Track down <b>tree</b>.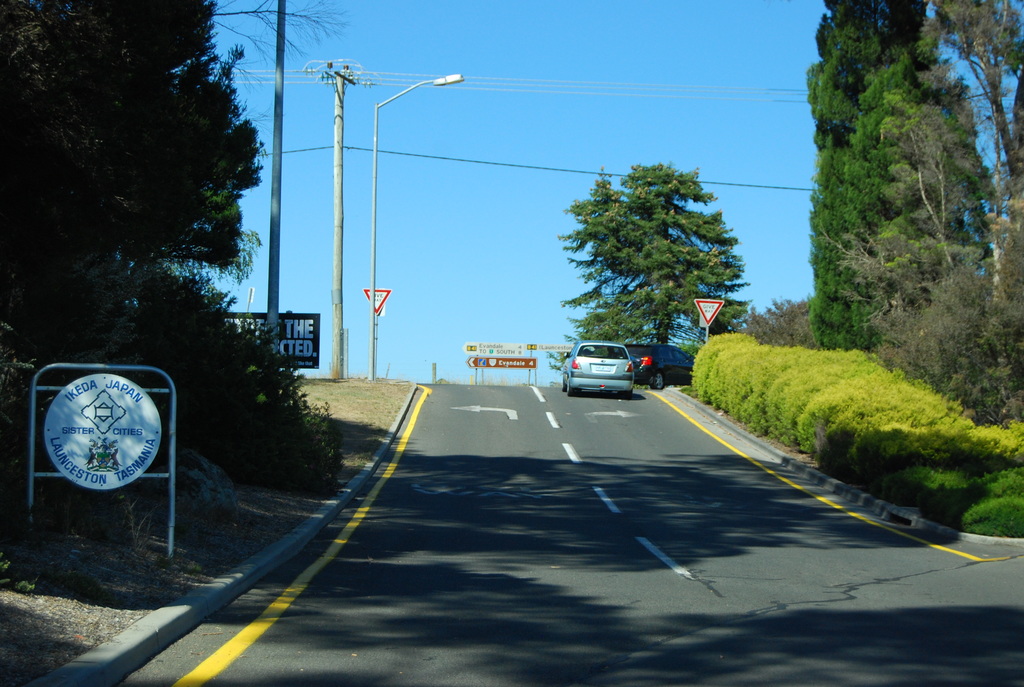
Tracked to x1=735, y1=292, x2=820, y2=344.
